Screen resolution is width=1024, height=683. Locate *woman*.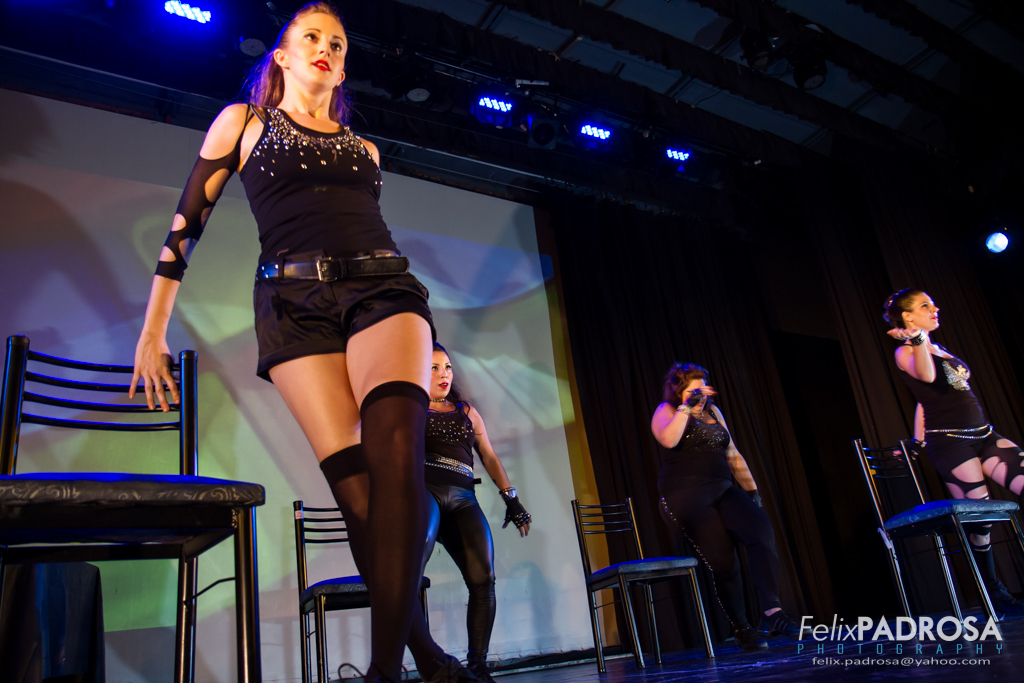
Rect(650, 356, 787, 648).
